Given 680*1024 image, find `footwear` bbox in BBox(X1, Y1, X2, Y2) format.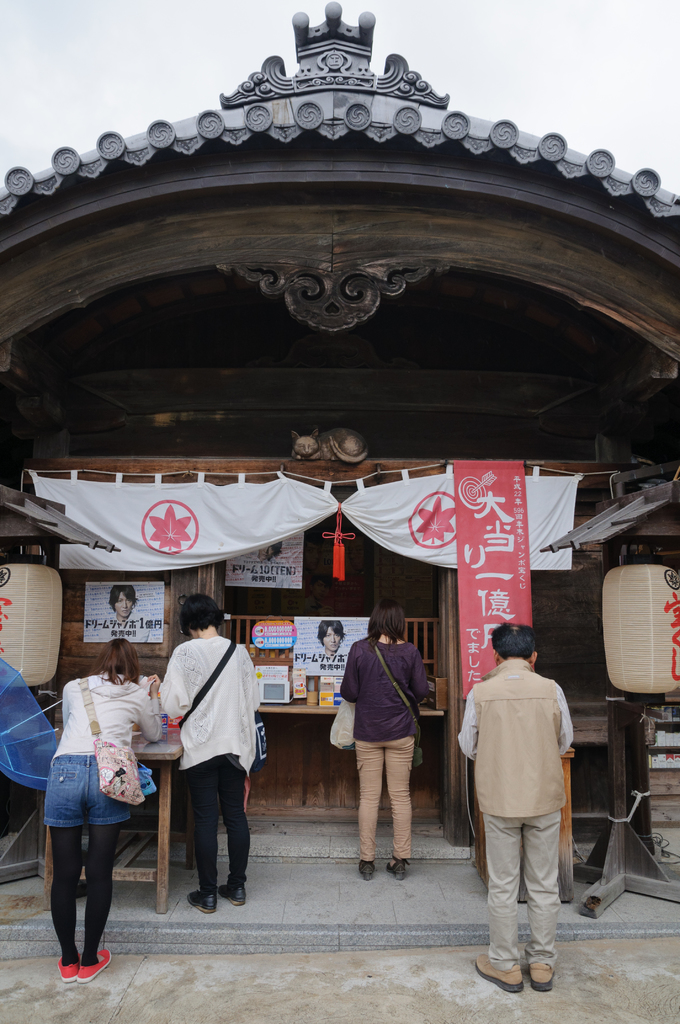
BBox(77, 947, 112, 982).
